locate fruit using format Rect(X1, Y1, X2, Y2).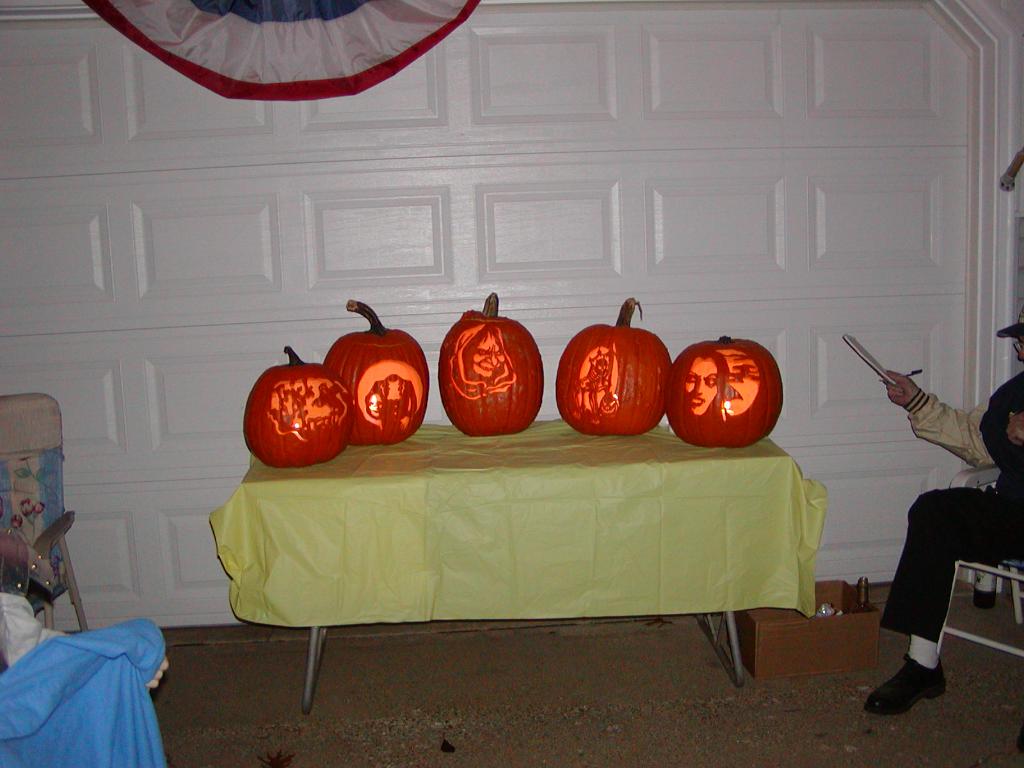
Rect(444, 288, 543, 434).
